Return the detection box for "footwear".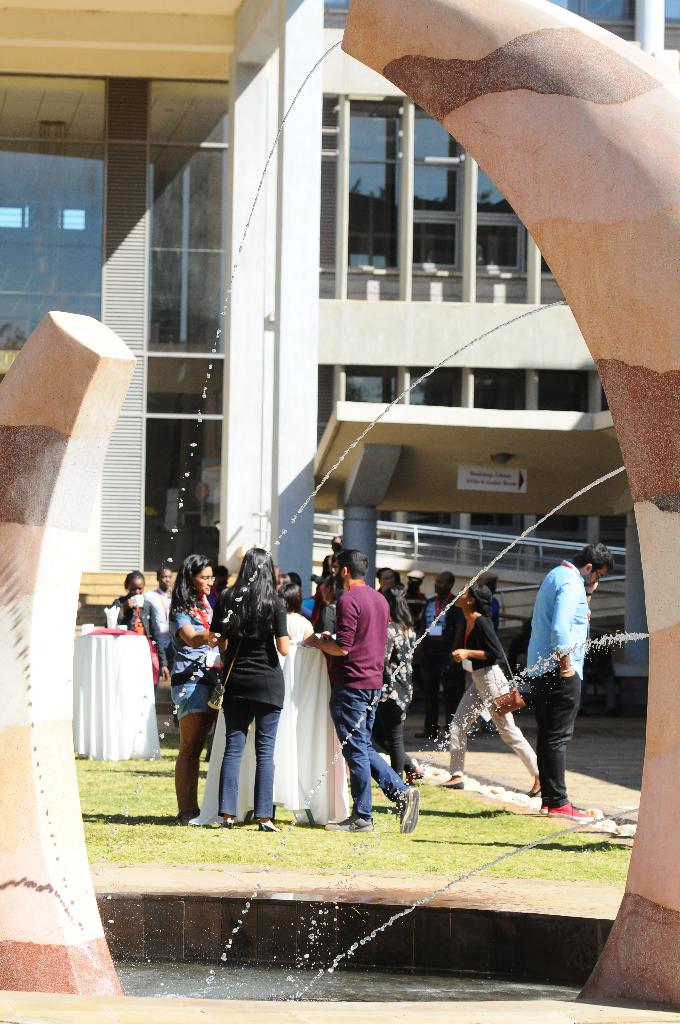
{"left": 548, "top": 800, "right": 594, "bottom": 817}.
